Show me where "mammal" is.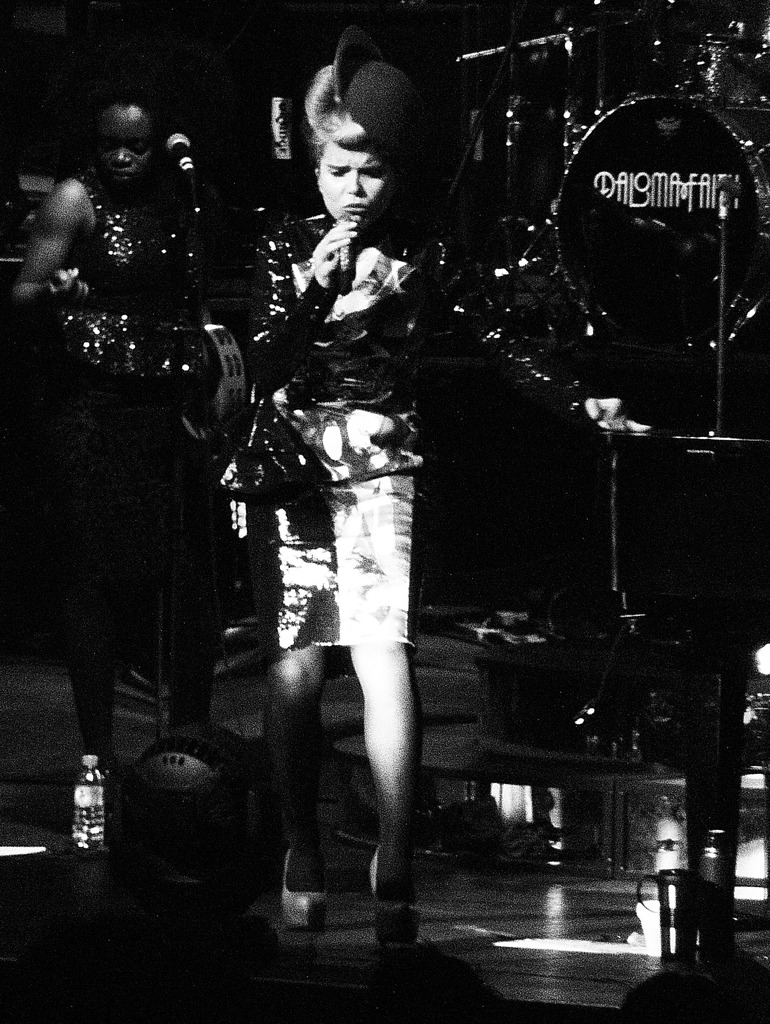
"mammal" is at bbox=(241, 60, 639, 944).
